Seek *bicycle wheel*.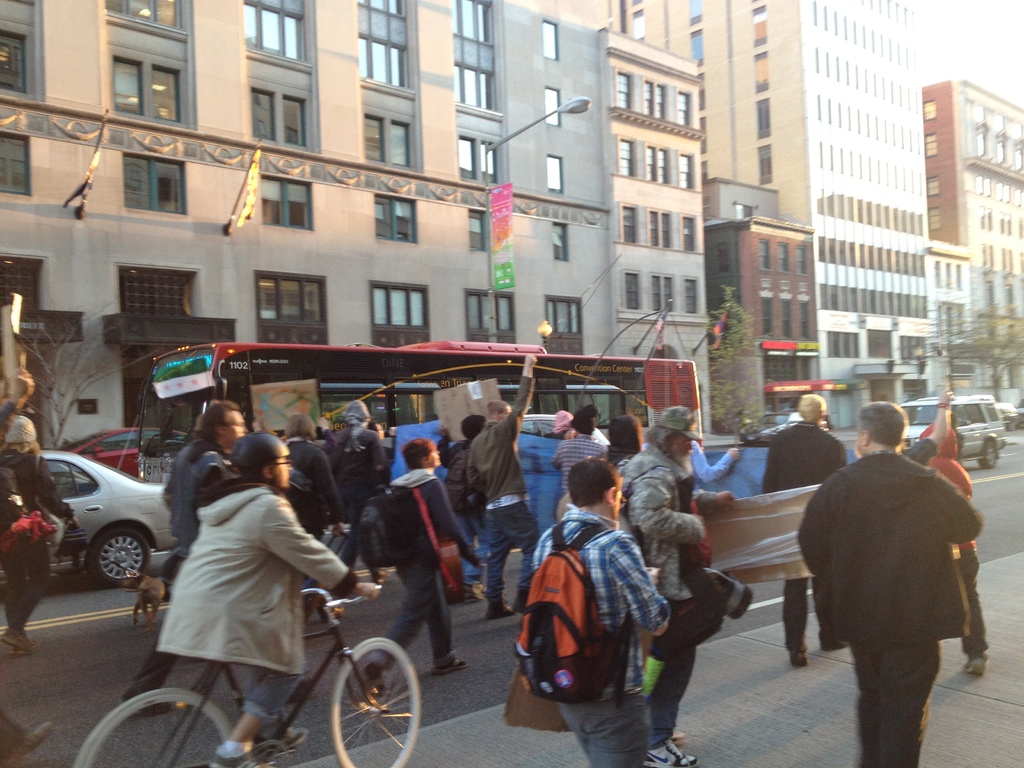
x1=335 y1=637 x2=421 y2=767.
